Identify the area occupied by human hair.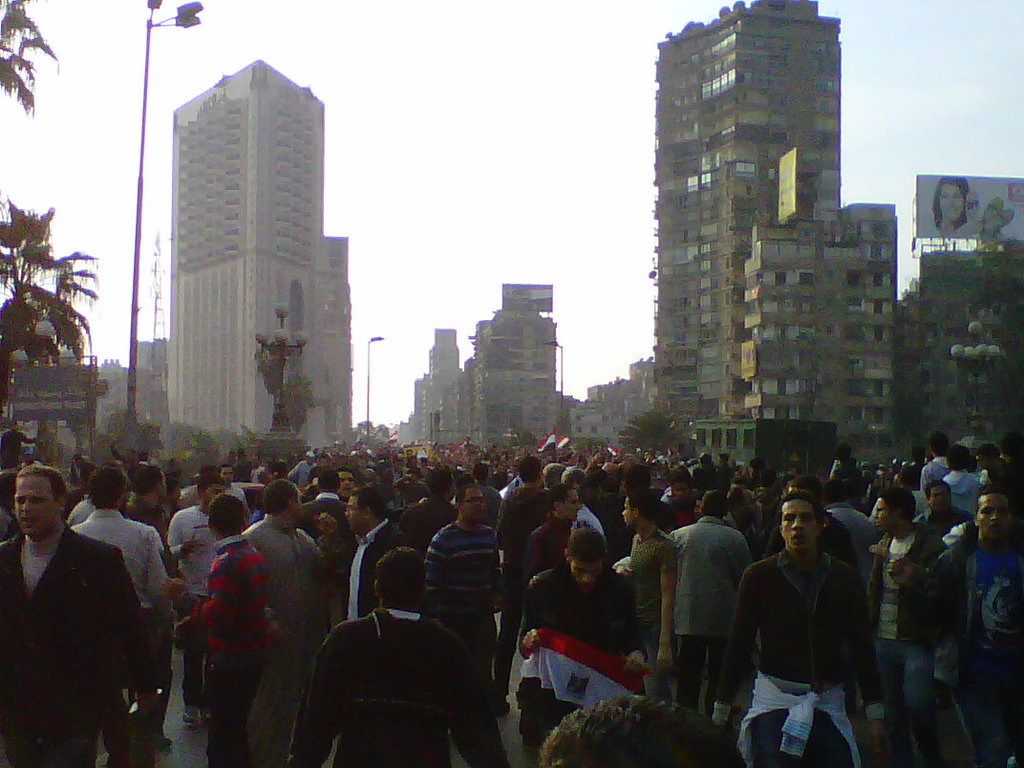
Area: (x1=205, y1=496, x2=245, y2=538).
